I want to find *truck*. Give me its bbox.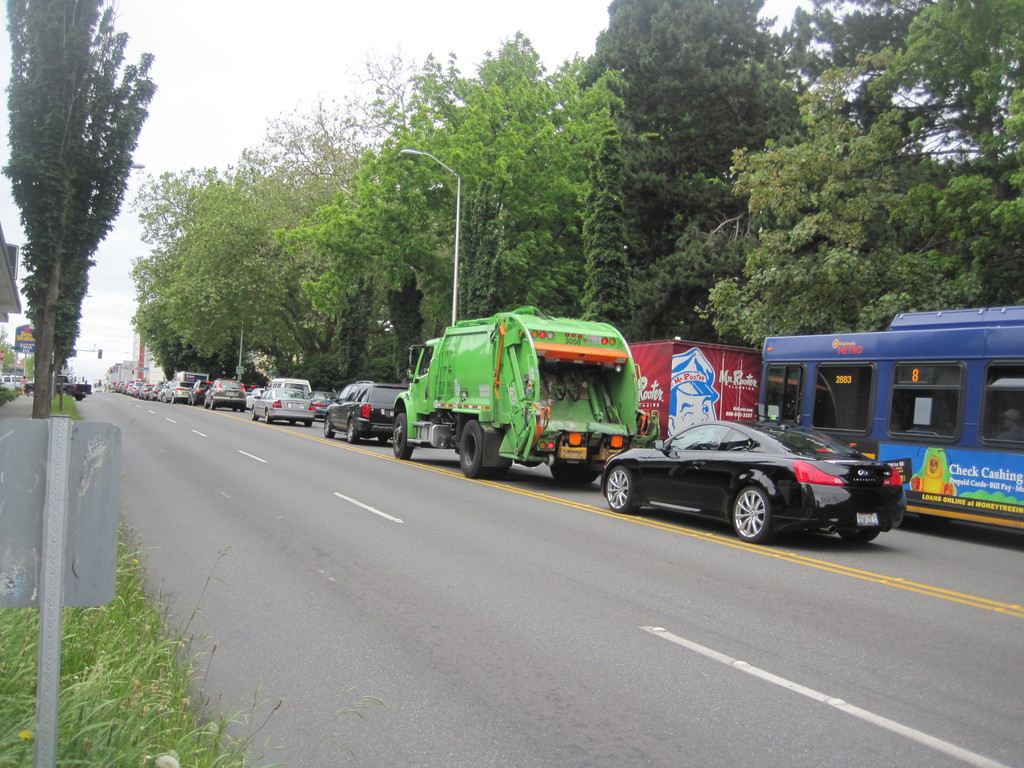
628 342 760 435.
